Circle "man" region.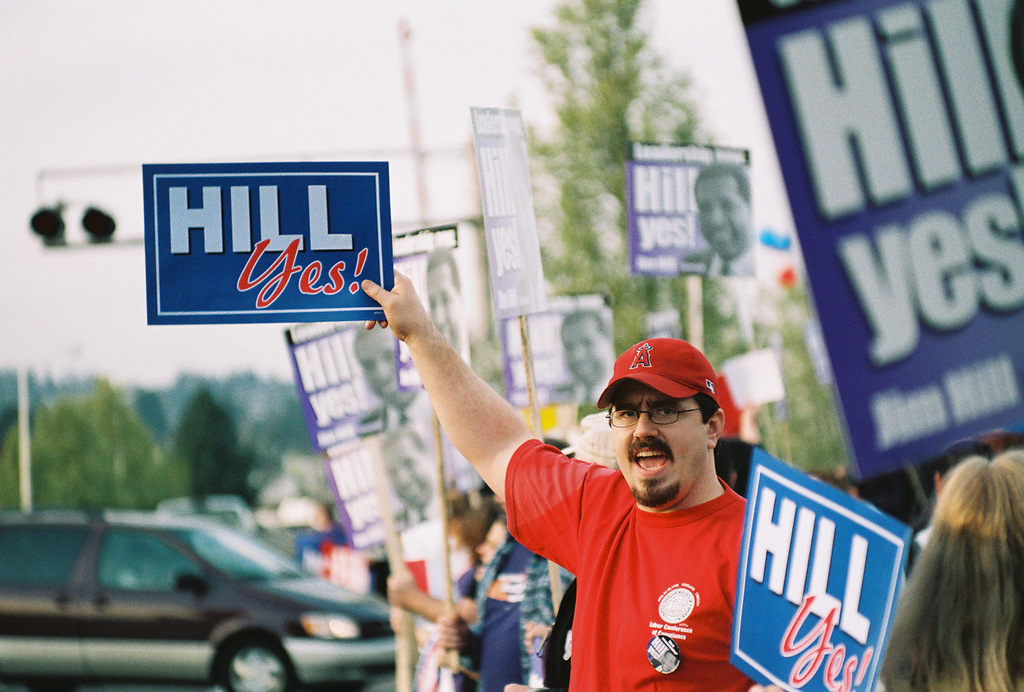
Region: [x1=461, y1=534, x2=577, y2=691].
